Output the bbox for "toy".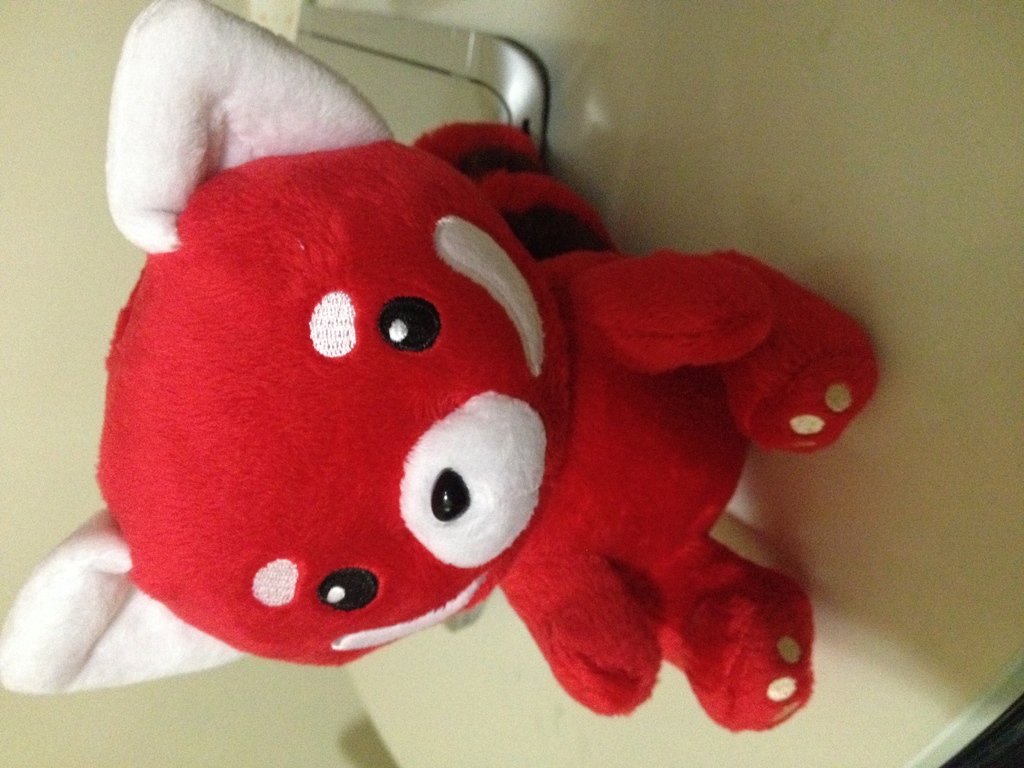
bbox=(76, 15, 853, 740).
